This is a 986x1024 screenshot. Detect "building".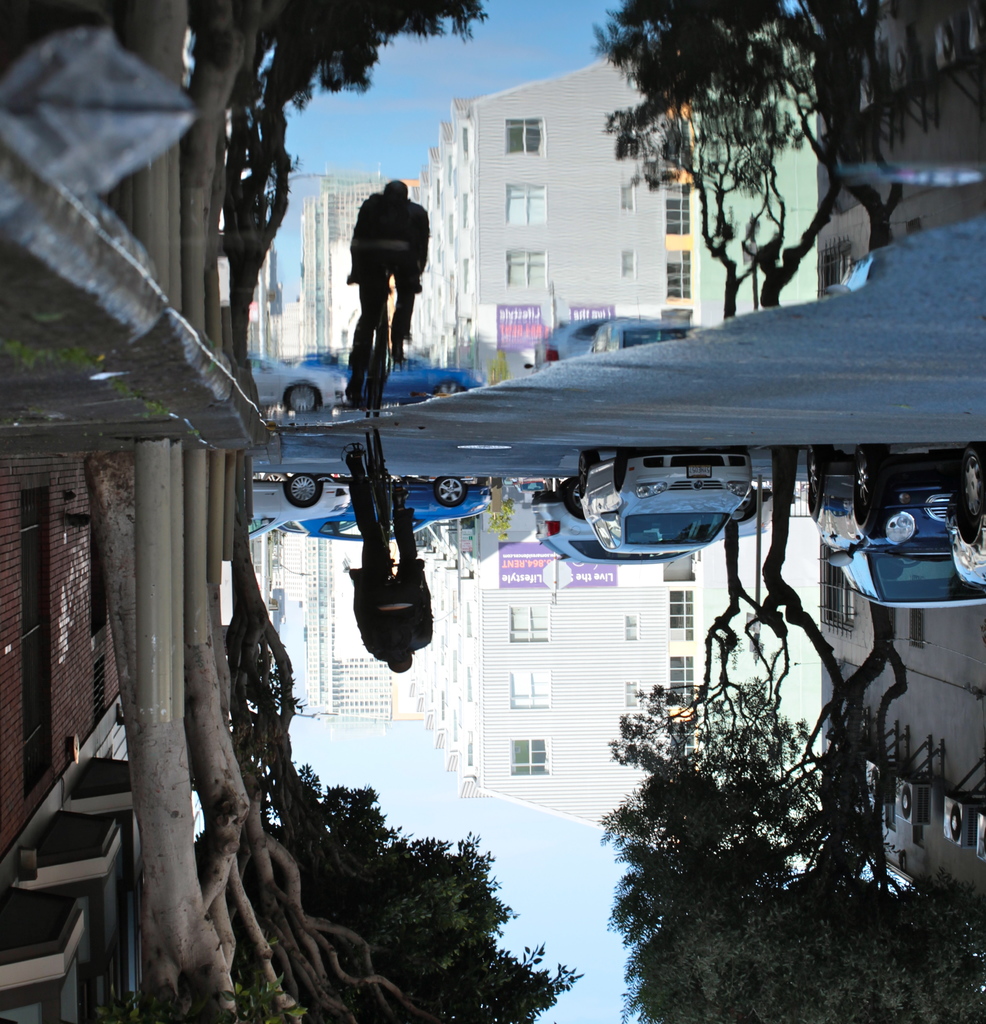
box=[688, 10, 825, 332].
